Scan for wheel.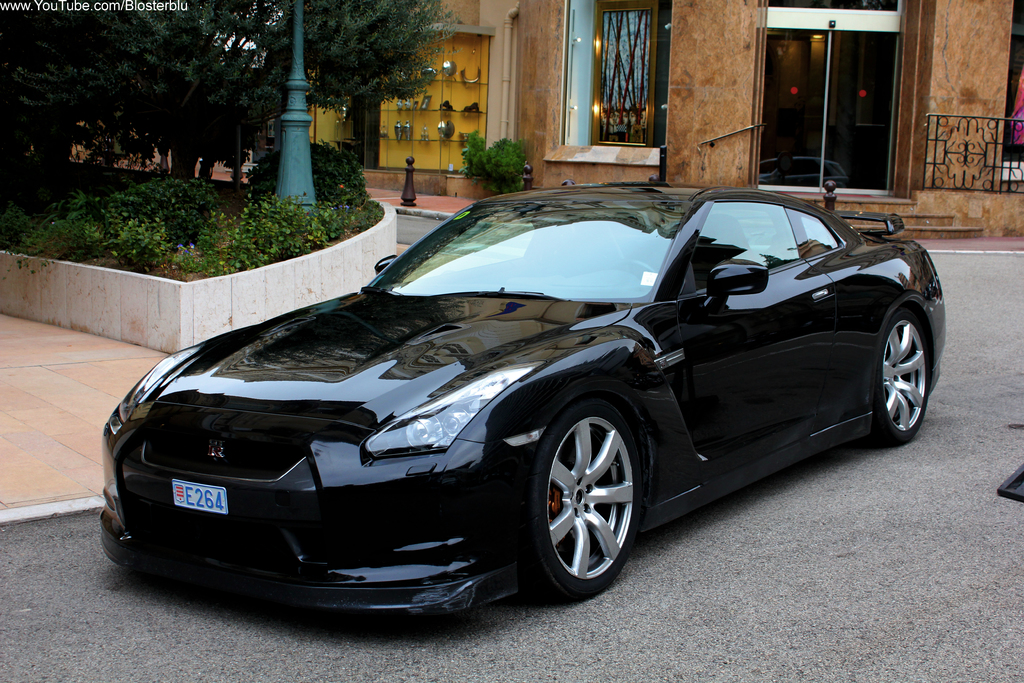
Scan result: 524:397:648:602.
